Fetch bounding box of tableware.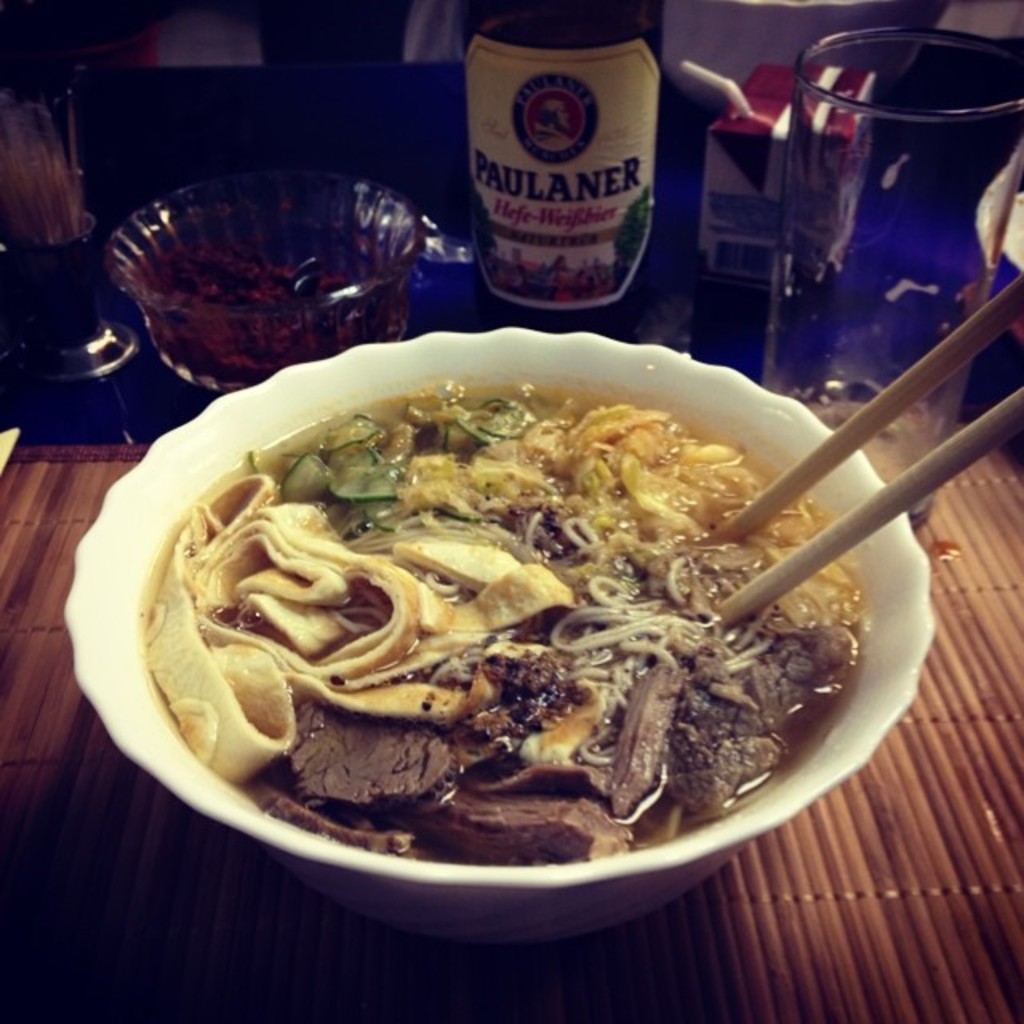
Bbox: Rect(792, 22, 1022, 531).
